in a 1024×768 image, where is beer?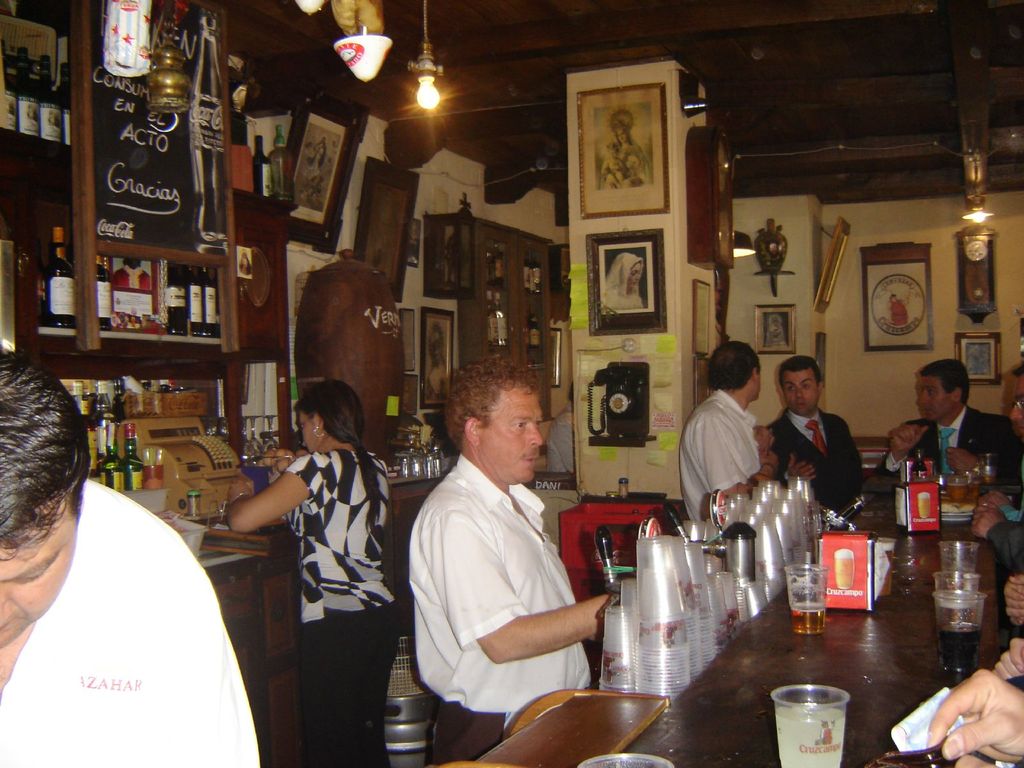
bbox=(790, 602, 824, 632).
